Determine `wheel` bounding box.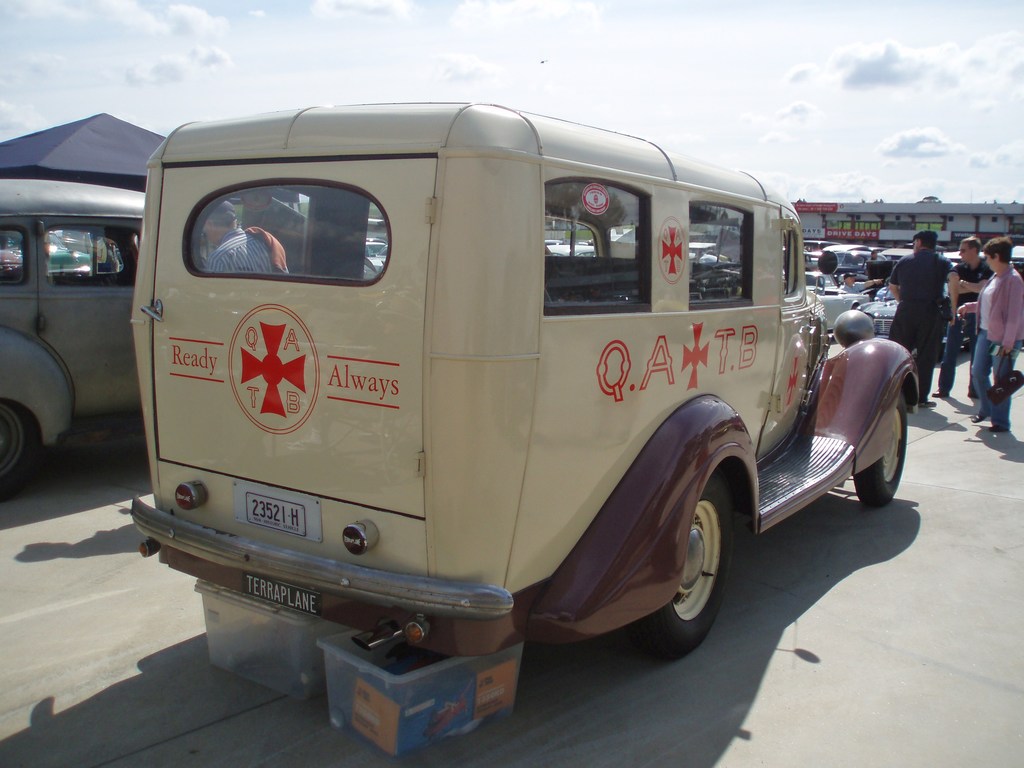
Determined: box=[0, 393, 47, 494].
